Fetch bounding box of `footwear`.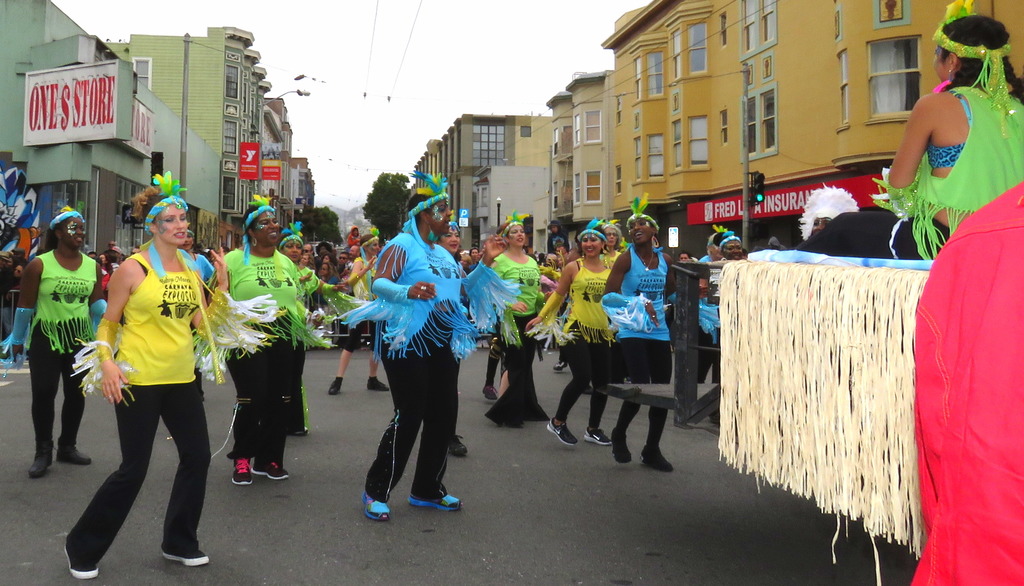
Bbox: 57,437,87,466.
